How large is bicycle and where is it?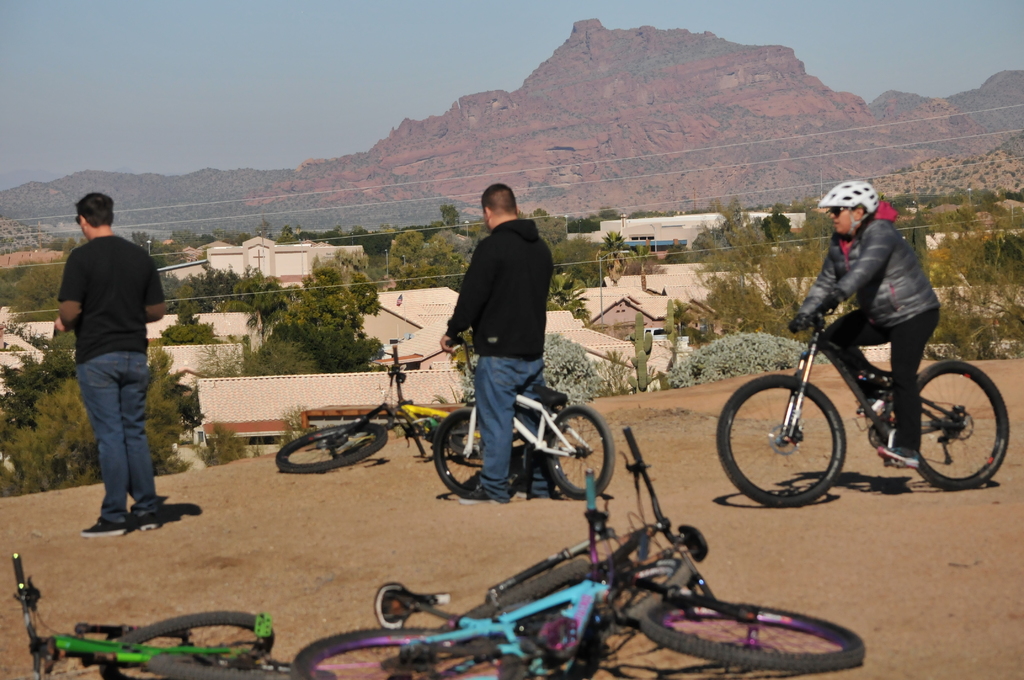
Bounding box: region(605, 424, 867, 677).
